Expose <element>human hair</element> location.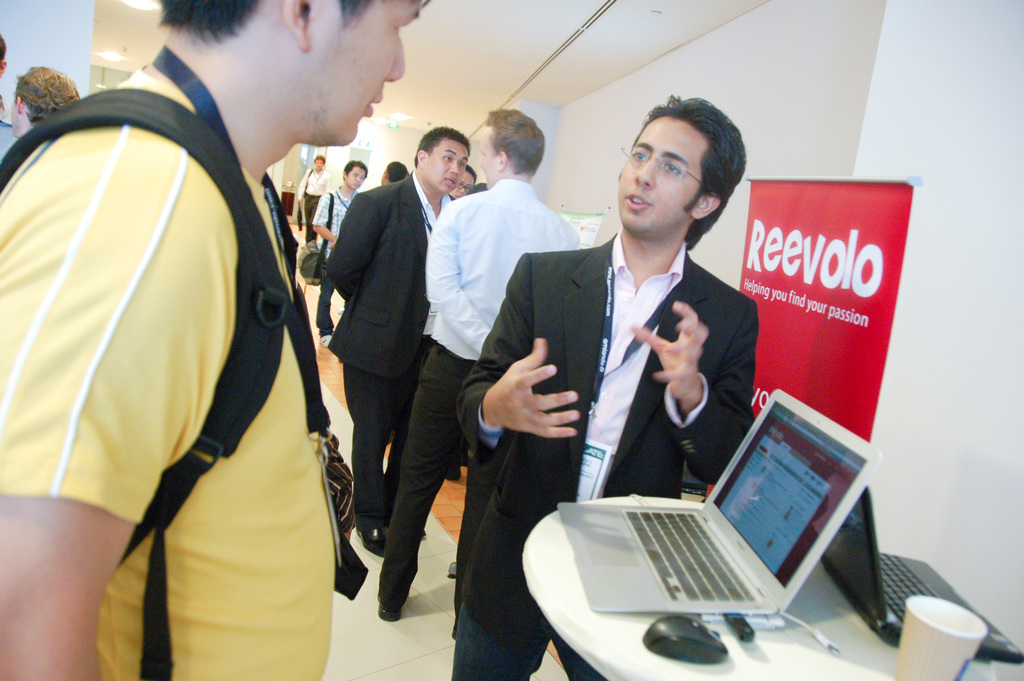
Exposed at pyautogui.locateOnScreen(412, 124, 470, 169).
